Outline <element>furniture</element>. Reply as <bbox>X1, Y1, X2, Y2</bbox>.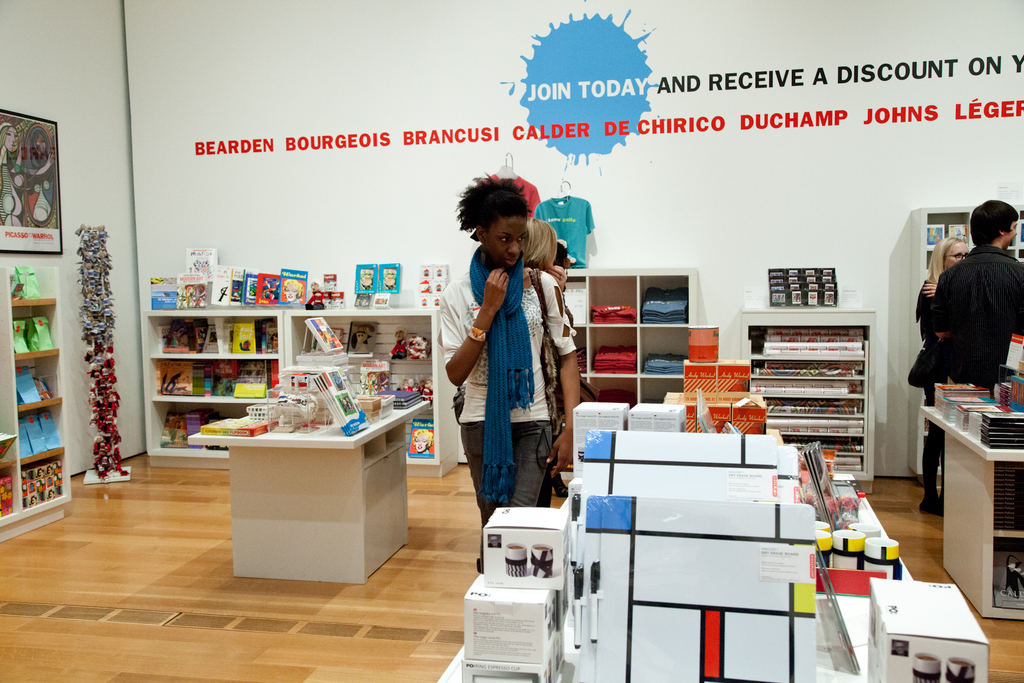
<bbox>907, 206, 1023, 487</bbox>.
